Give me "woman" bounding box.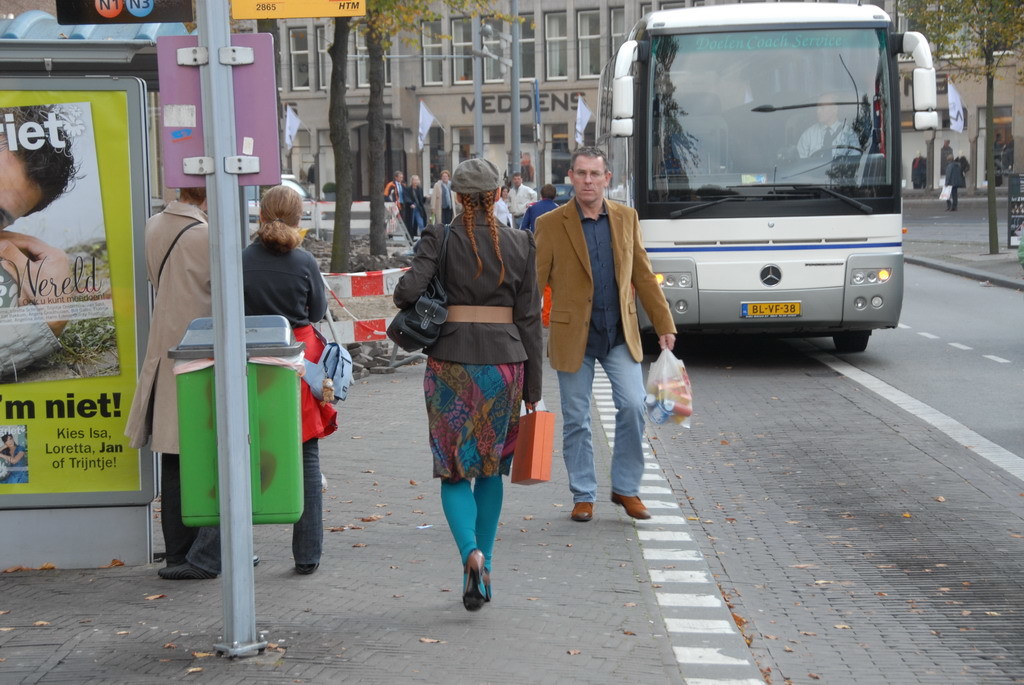
(380,171,415,230).
